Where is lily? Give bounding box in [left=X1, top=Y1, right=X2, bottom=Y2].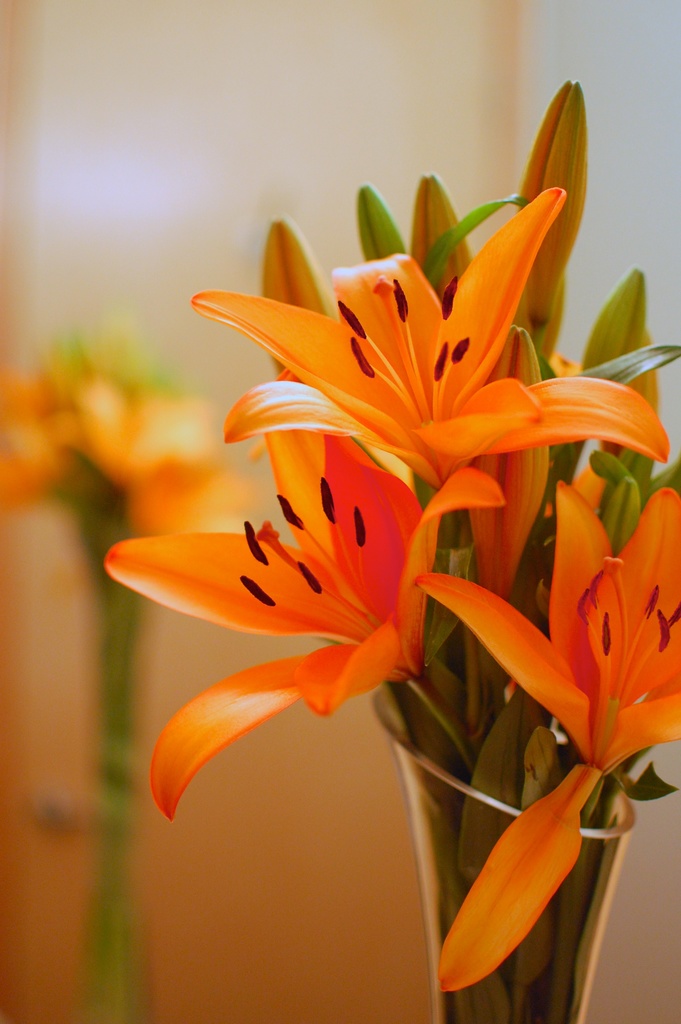
[left=194, top=191, right=670, bottom=490].
